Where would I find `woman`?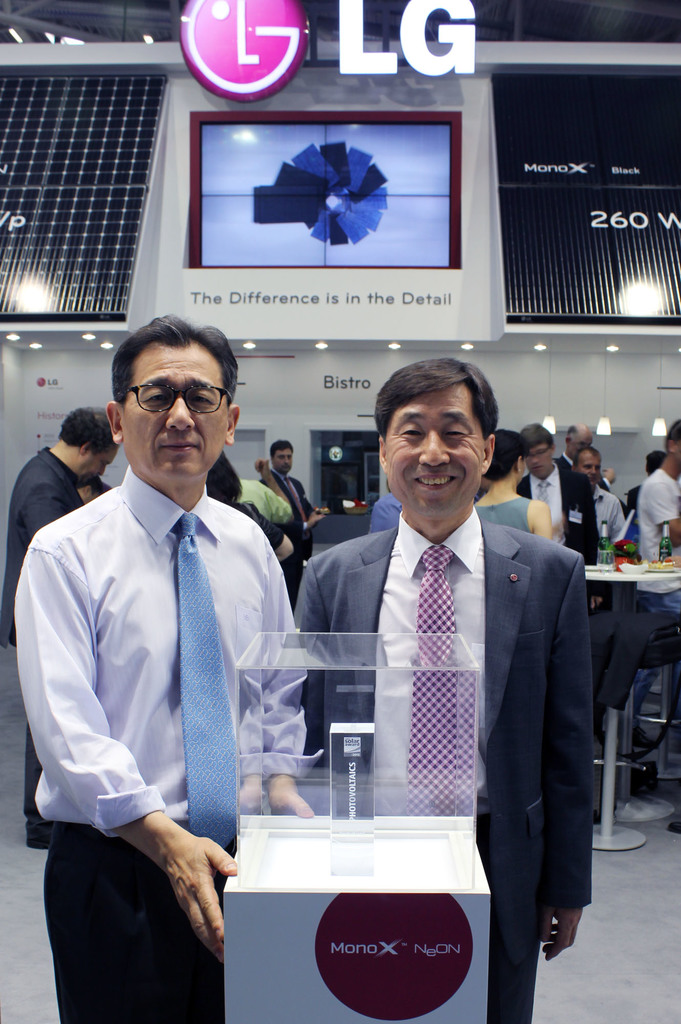
At [480, 428, 551, 540].
